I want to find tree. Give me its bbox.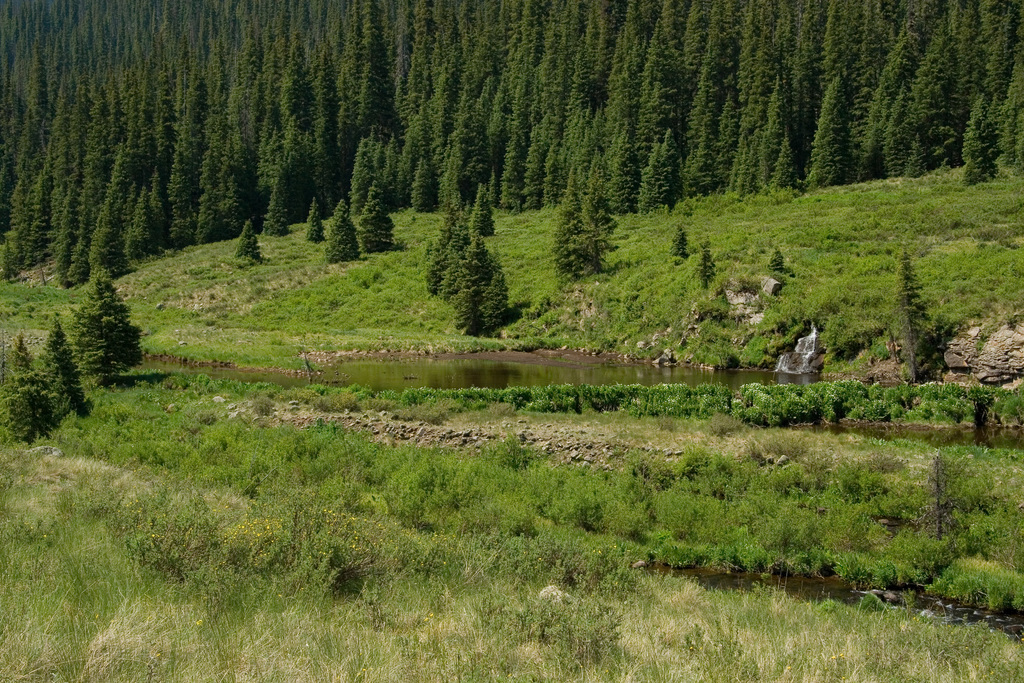
detection(573, 185, 607, 273).
